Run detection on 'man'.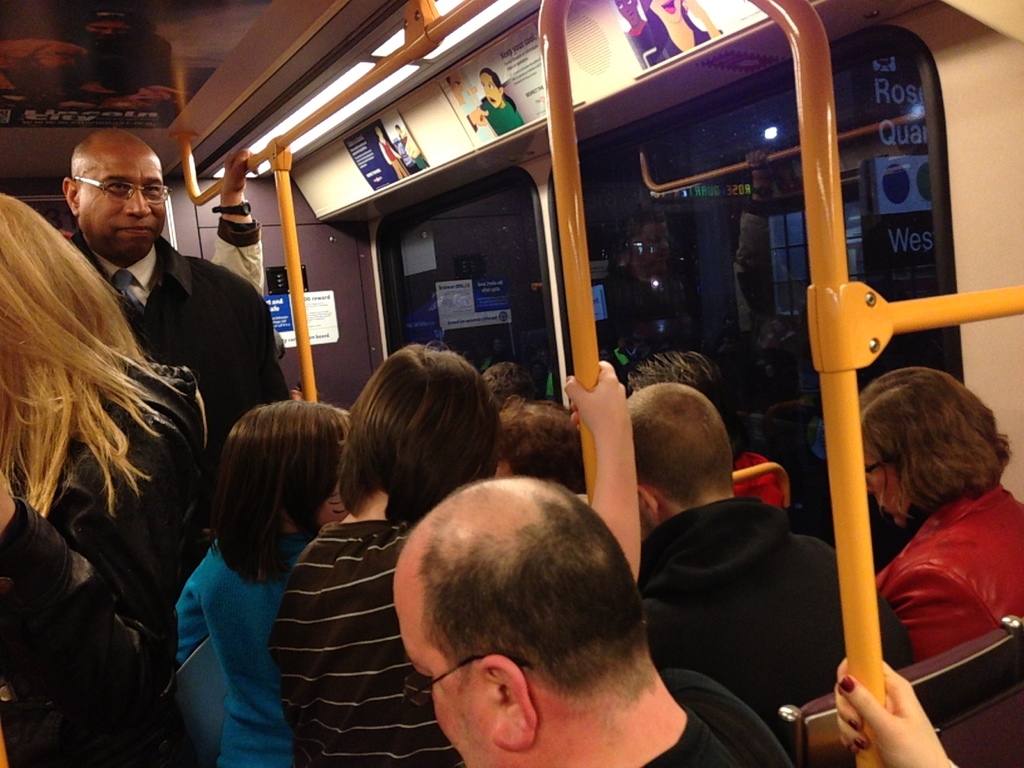
Result: (481, 73, 527, 134).
